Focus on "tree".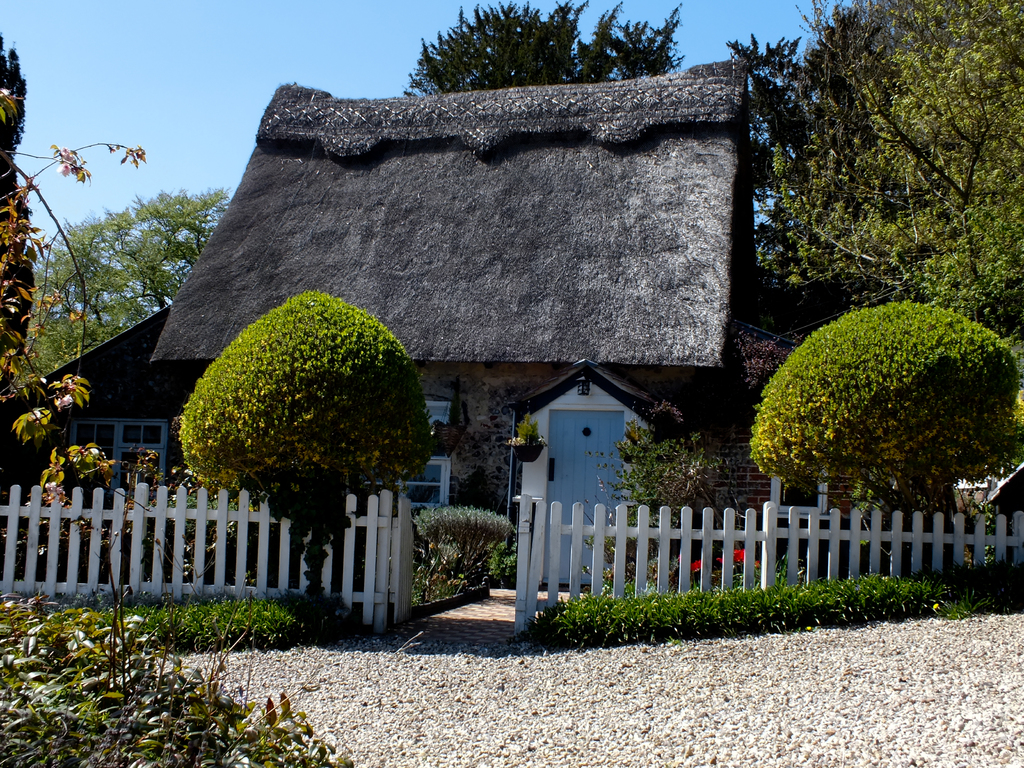
Focused at (33, 187, 230, 381).
